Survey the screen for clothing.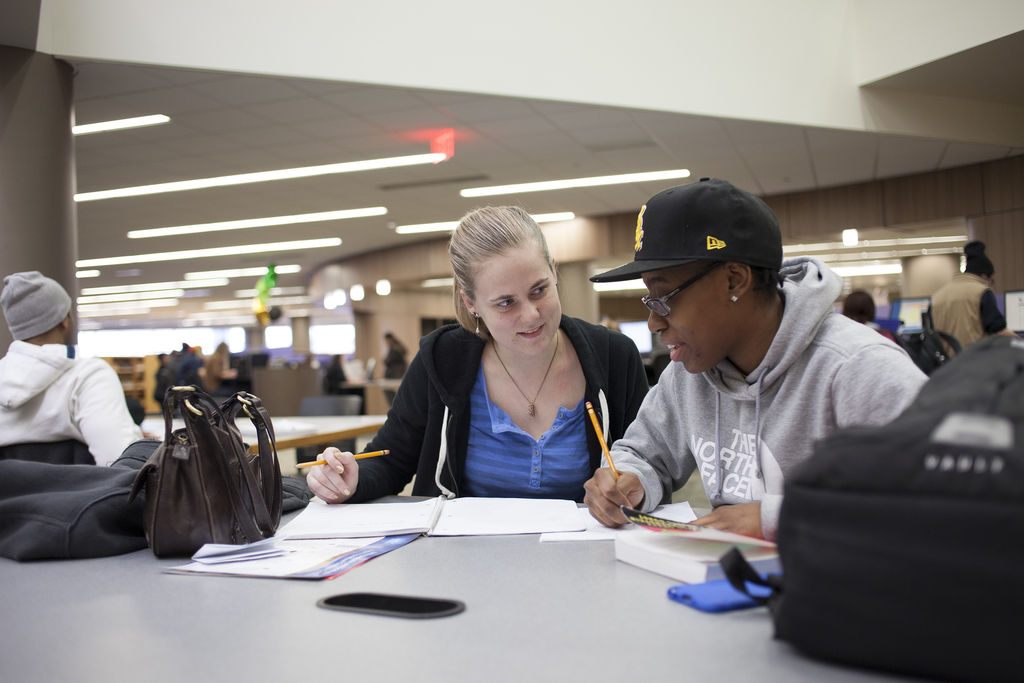
Survey found: (left=590, top=256, right=933, bottom=550).
